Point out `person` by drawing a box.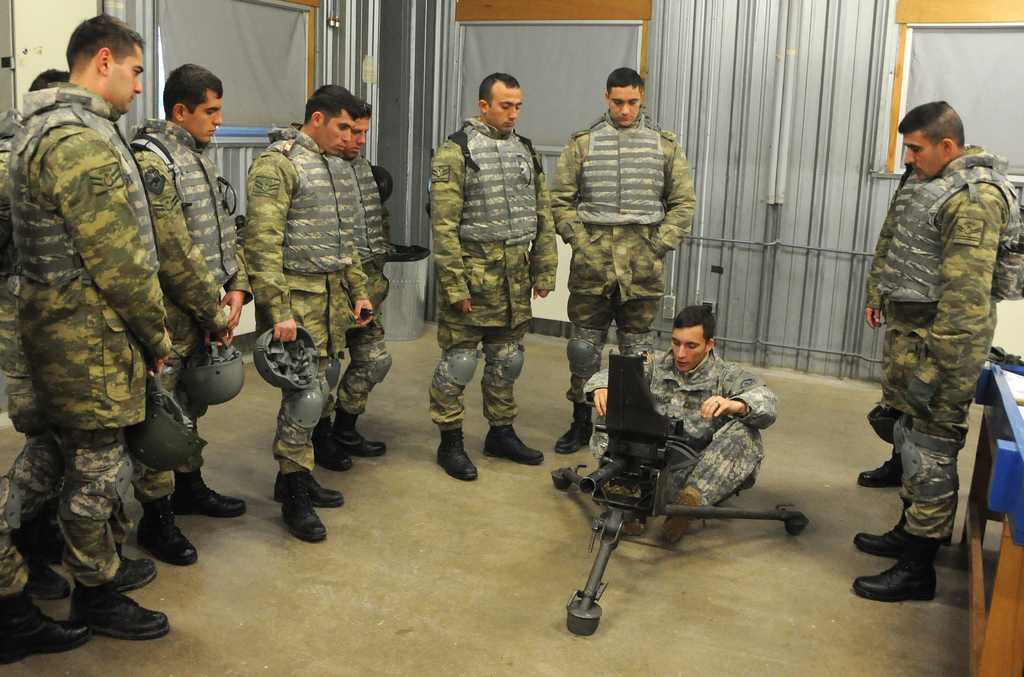
[left=847, top=99, right=1023, bottom=598].
